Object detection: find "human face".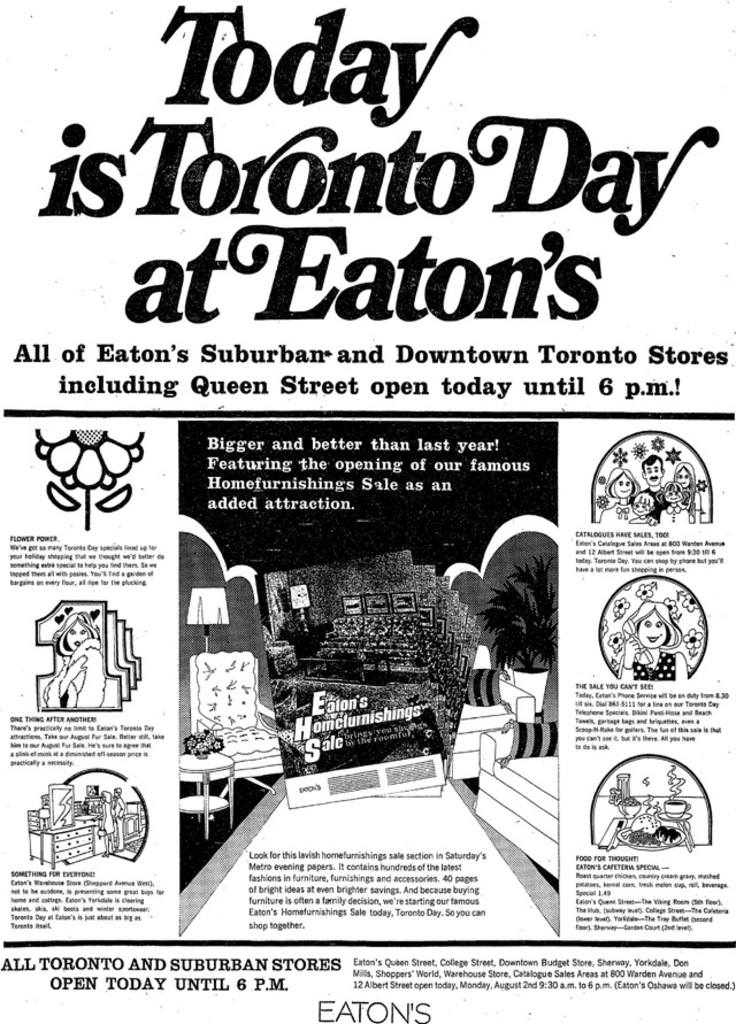
x1=664, y1=488, x2=682, y2=500.
